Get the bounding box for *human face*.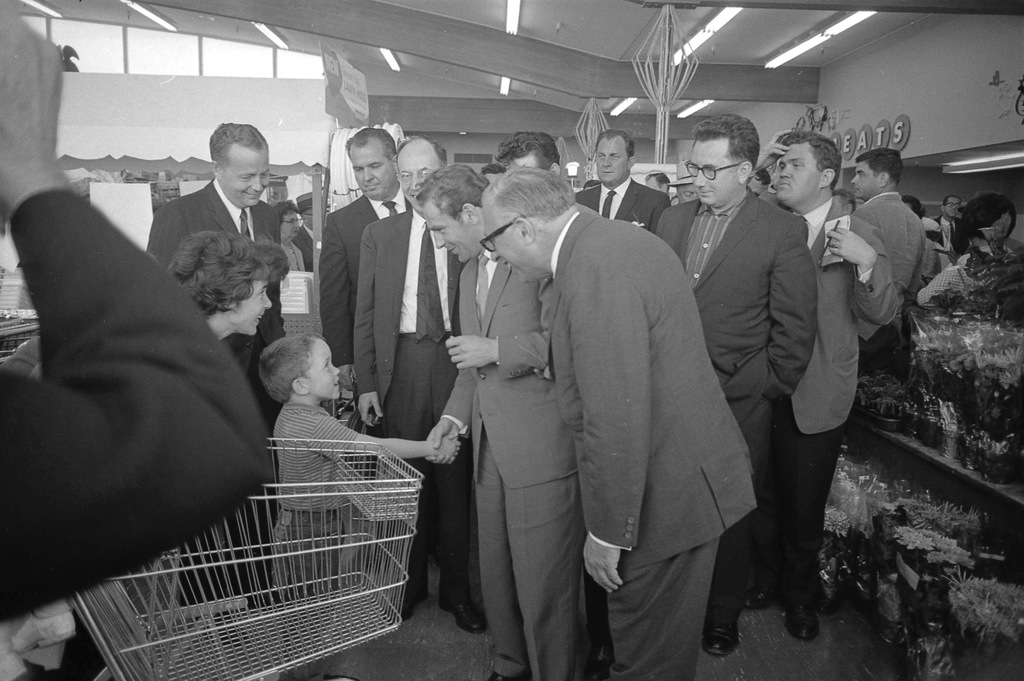
detection(352, 146, 397, 197).
